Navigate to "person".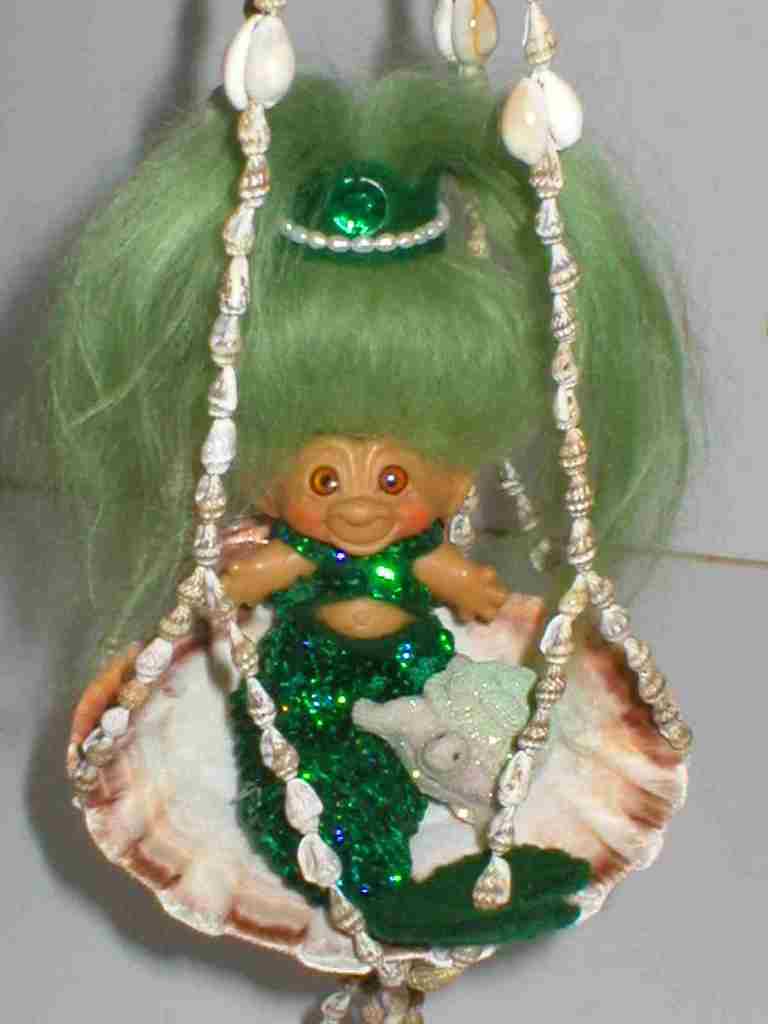
Navigation target: <box>175,239,557,822</box>.
